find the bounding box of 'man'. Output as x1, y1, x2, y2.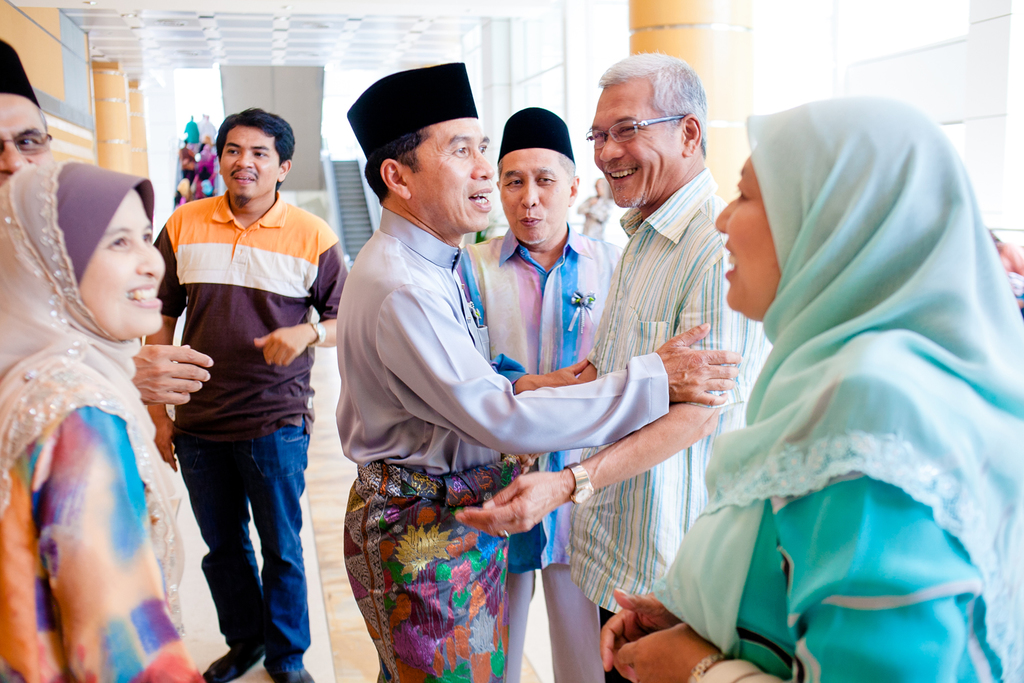
0, 36, 216, 406.
